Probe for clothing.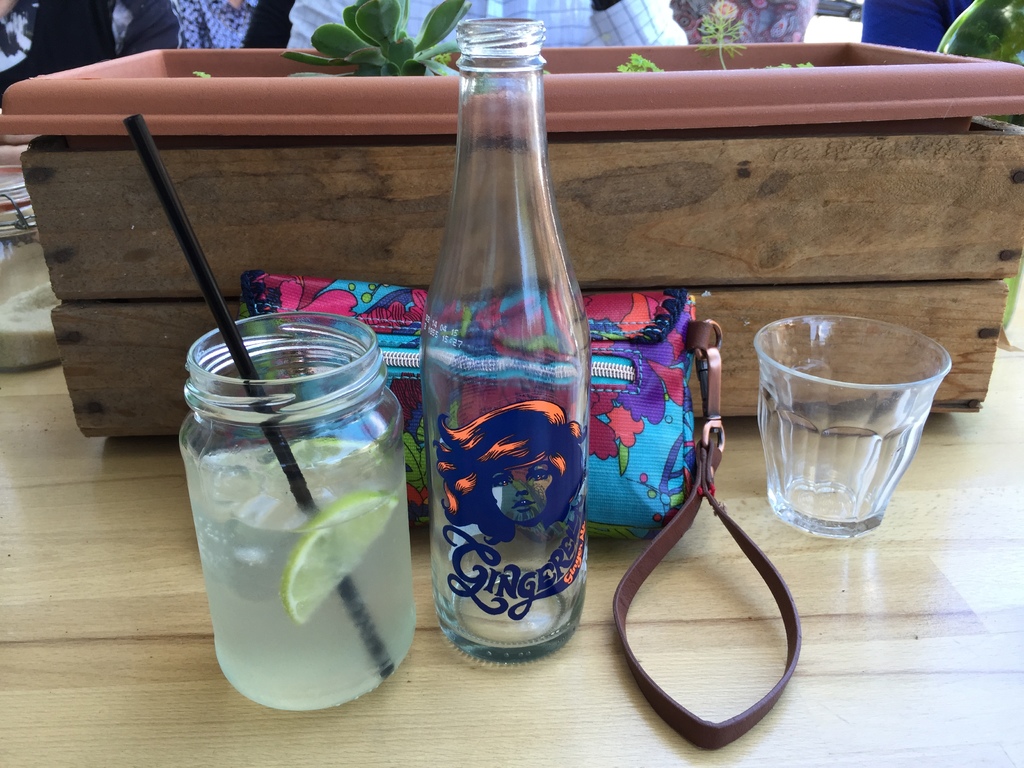
Probe result: <bbox>165, 0, 276, 53</bbox>.
